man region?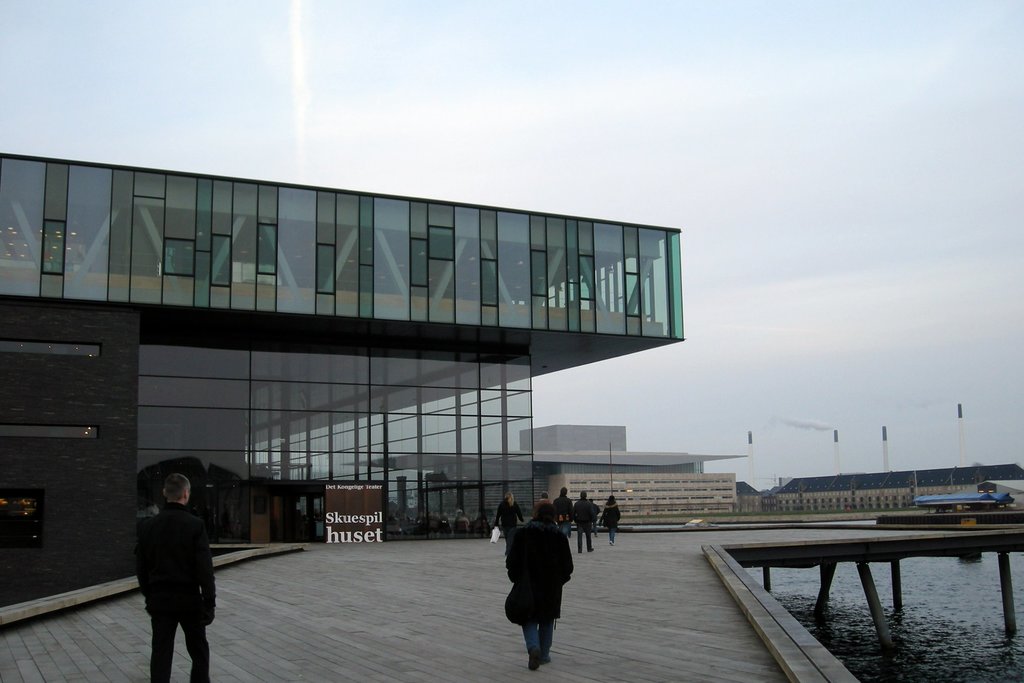
left=557, top=483, right=575, bottom=537
